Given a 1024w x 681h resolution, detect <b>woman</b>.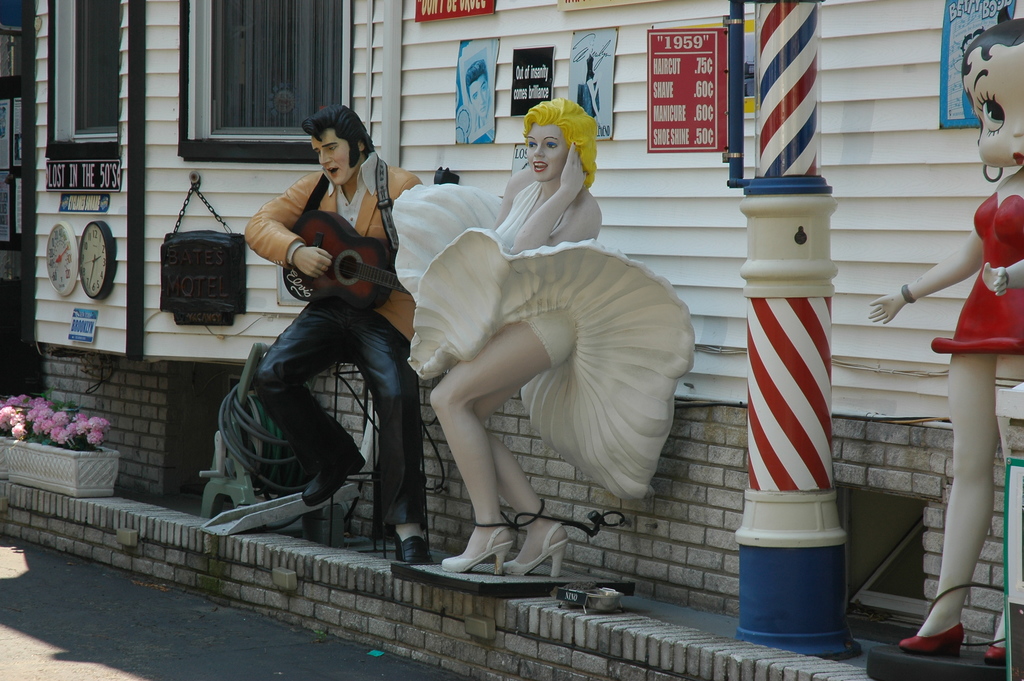
868,12,1023,652.
